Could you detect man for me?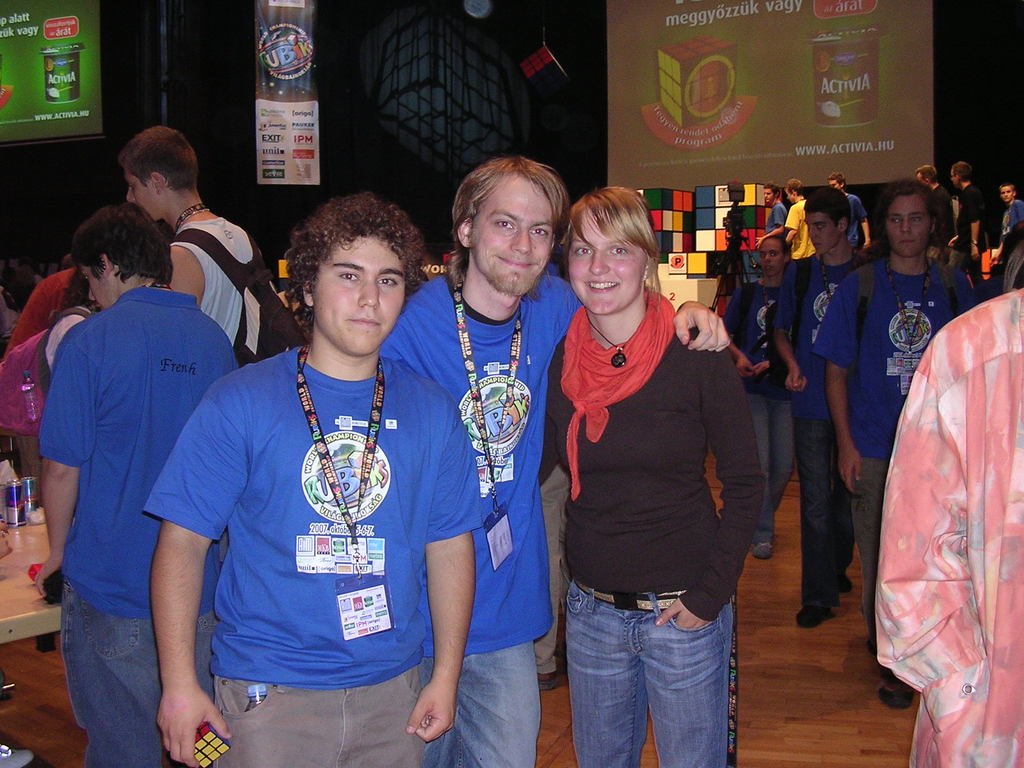
Detection result: (988, 180, 1023, 262).
